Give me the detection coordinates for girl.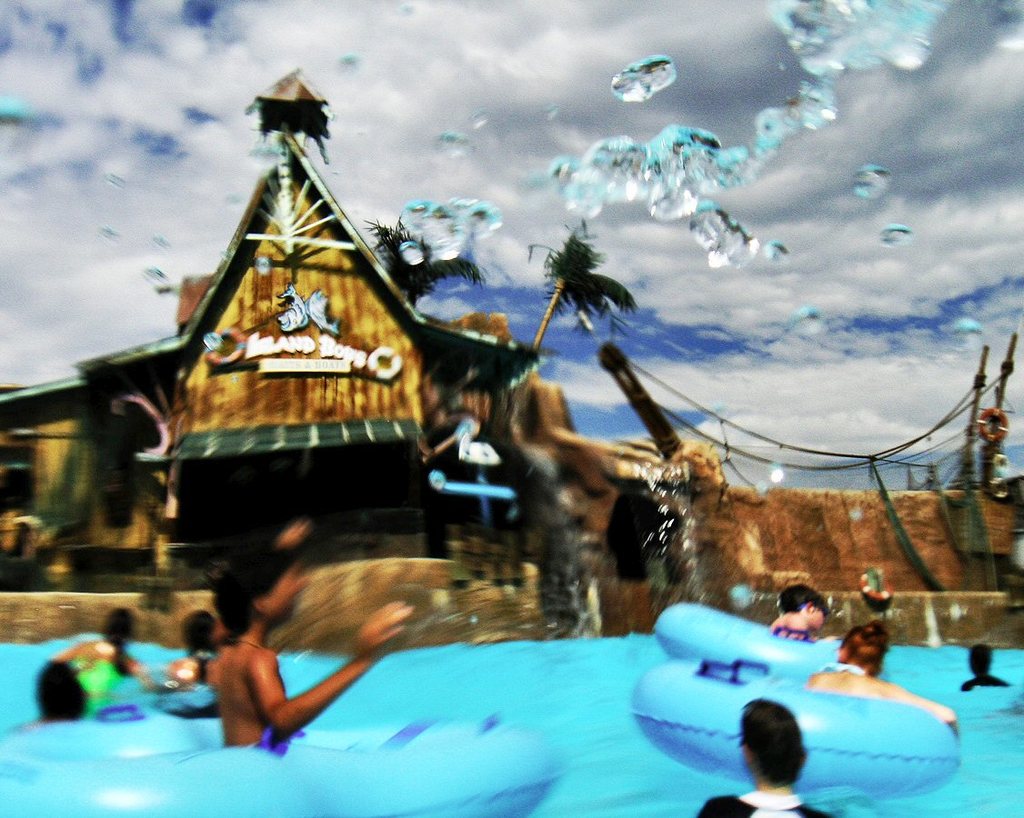
<region>696, 695, 836, 817</region>.
